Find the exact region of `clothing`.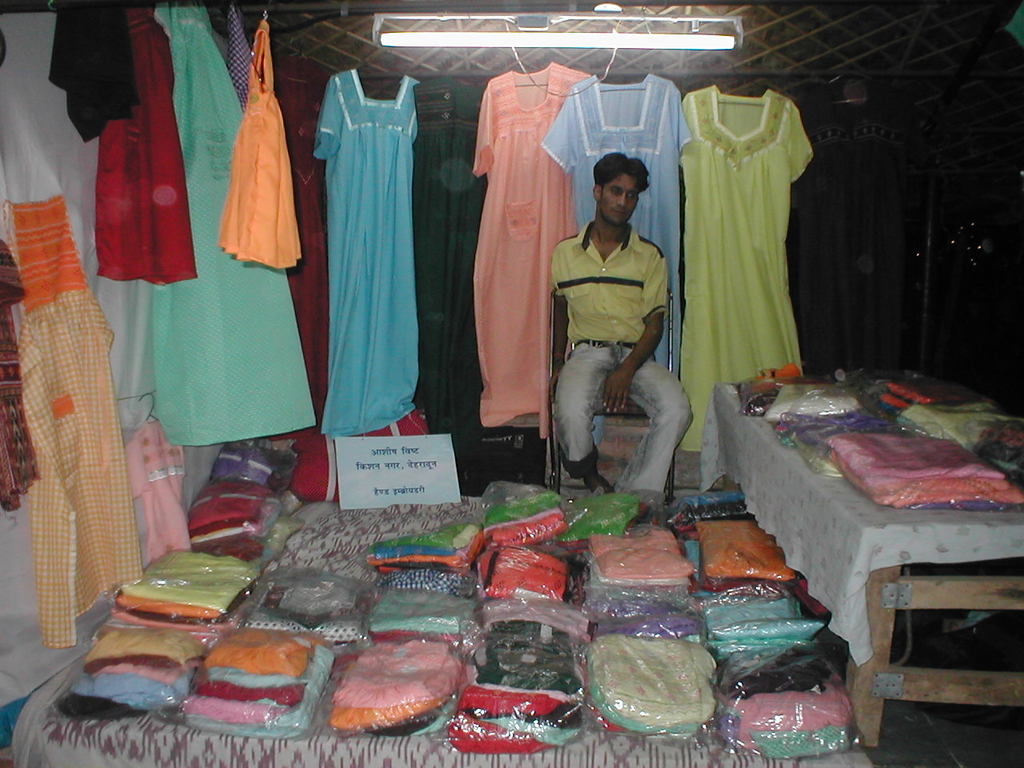
Exact region: (551, 218, 691, 494).
